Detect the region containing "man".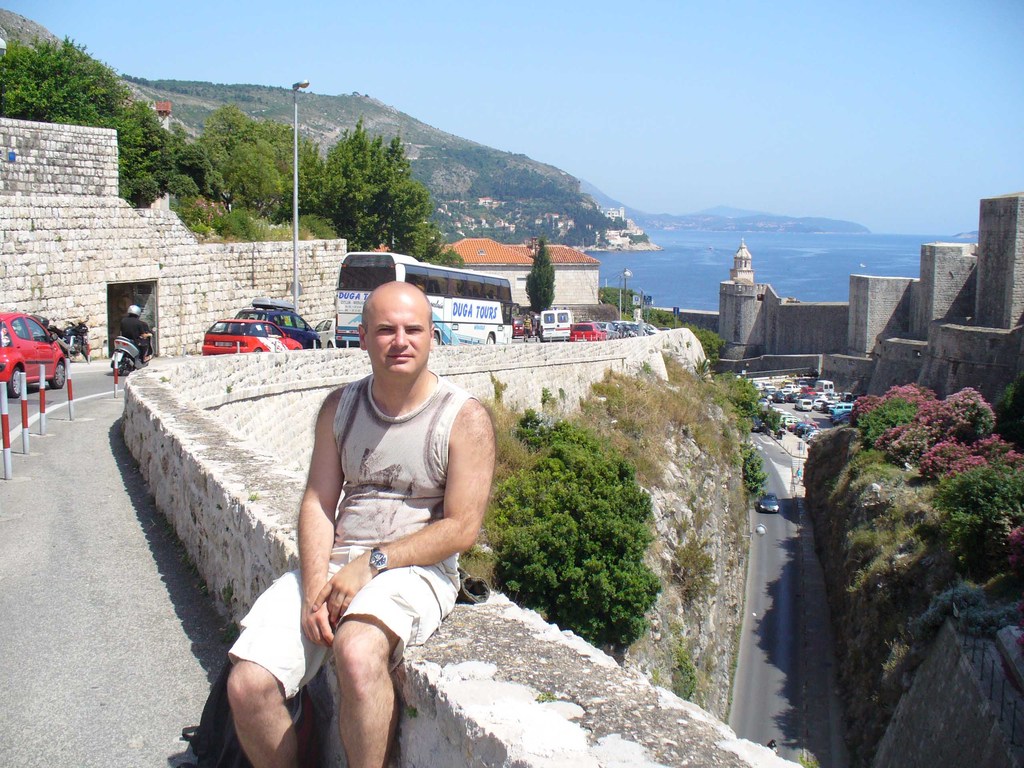
bbox=[250, 262, 499, 755].
